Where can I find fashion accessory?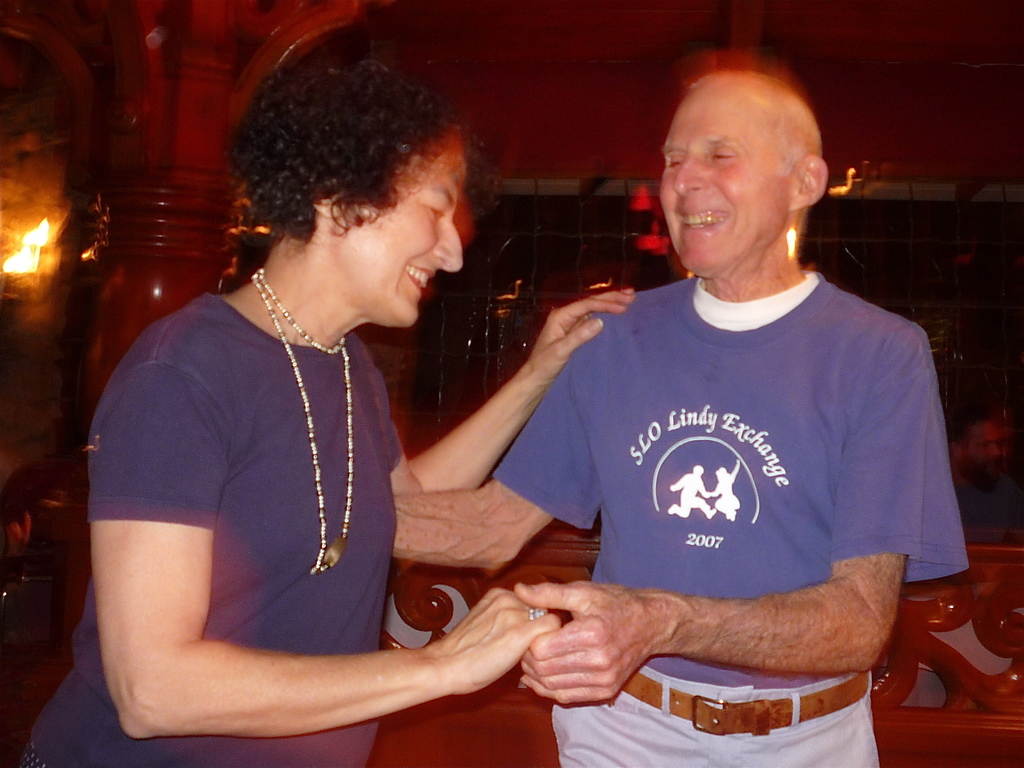
You can find it at 531/608/545/617.
